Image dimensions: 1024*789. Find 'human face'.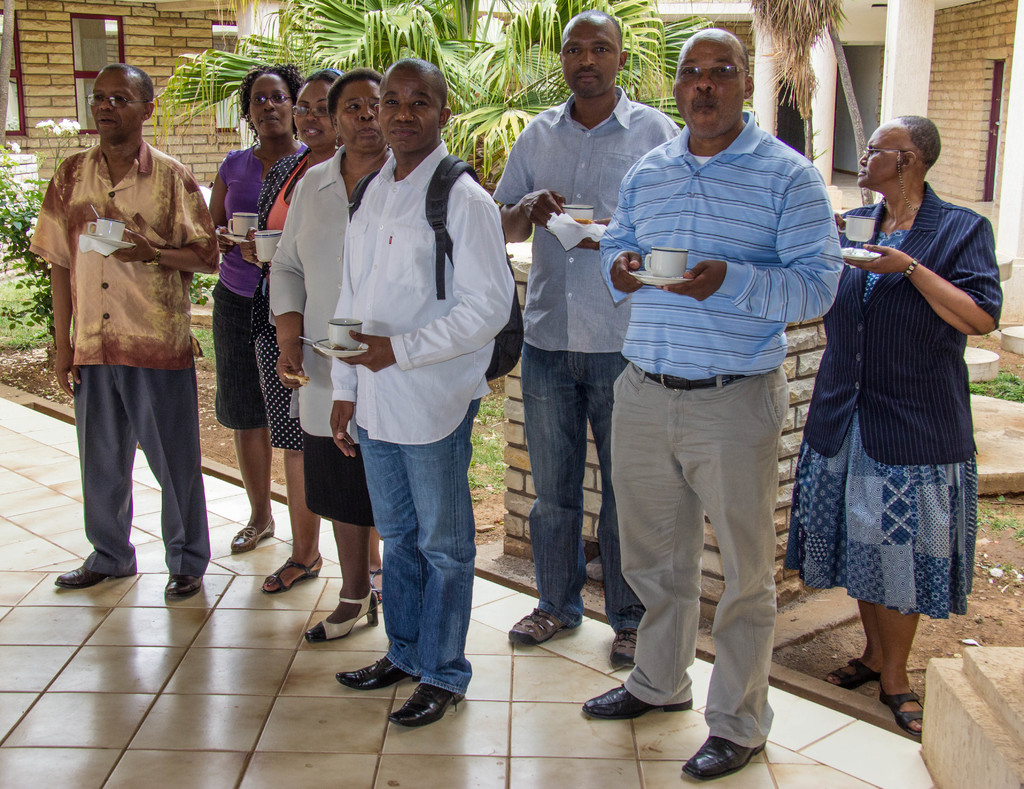
Rect(251, 74, 291, 132).
